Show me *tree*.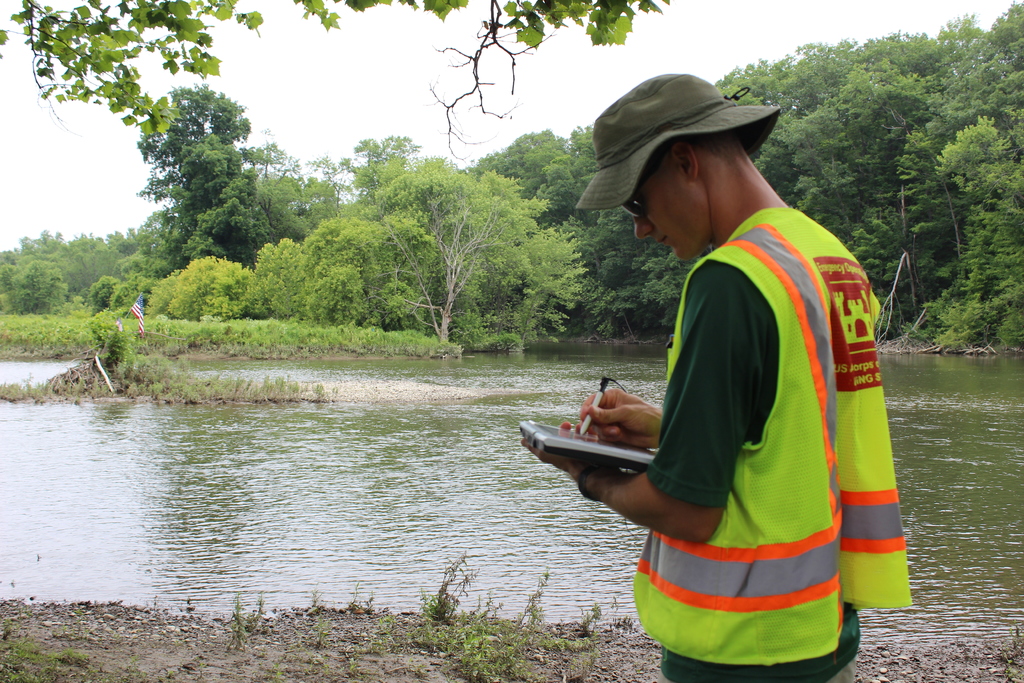
*tree* is here: [left=130, top=72, right=278, bottom=277].
